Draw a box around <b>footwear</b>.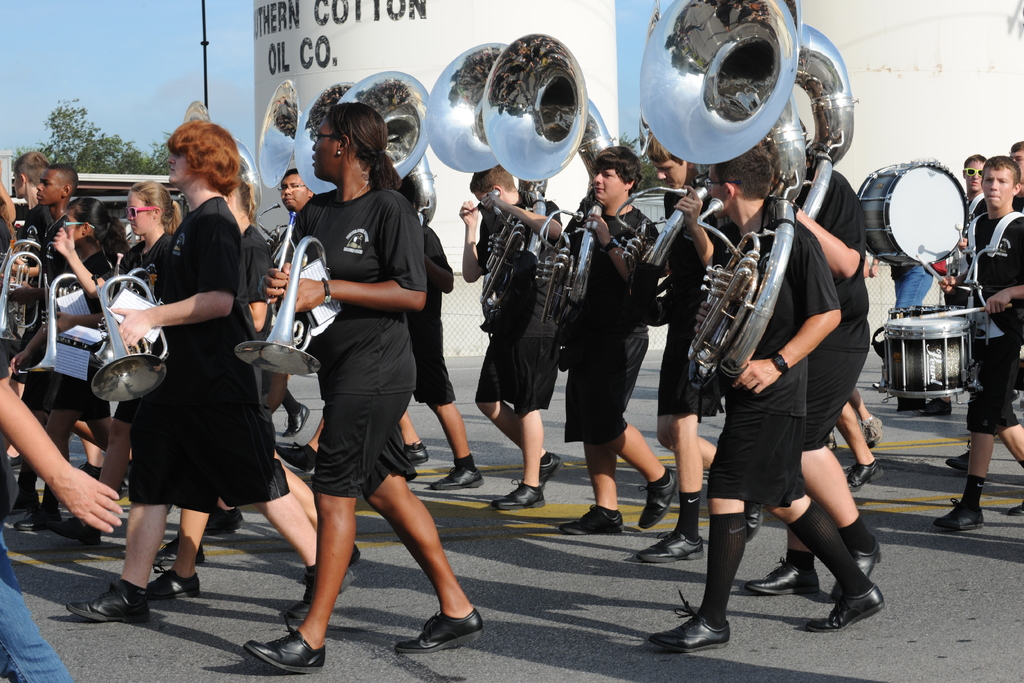
<box>741,553,826,597</box>.
